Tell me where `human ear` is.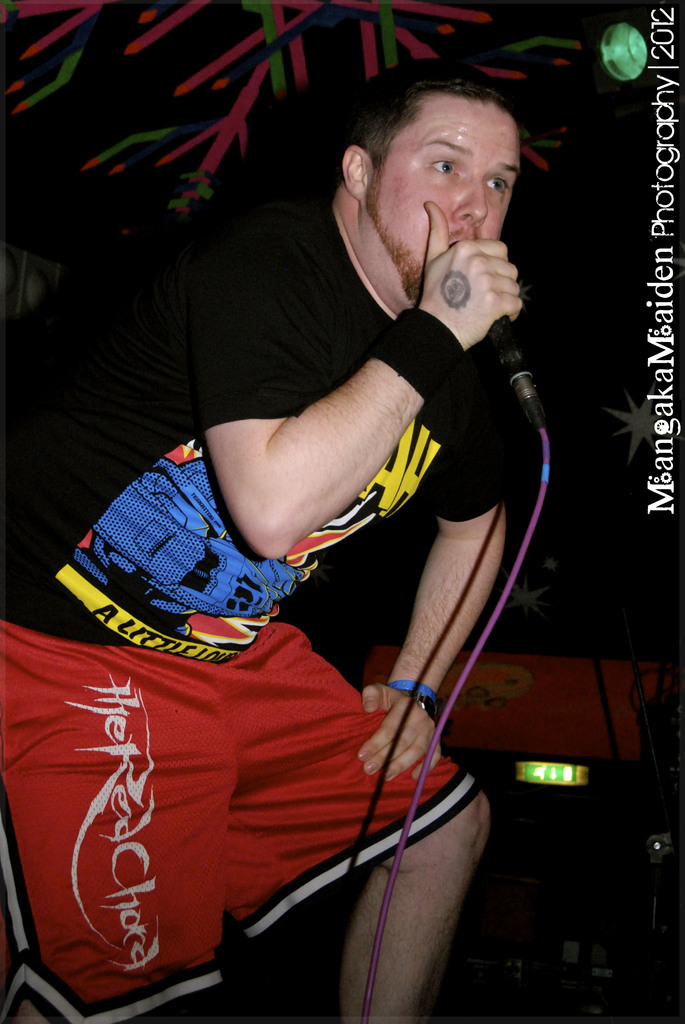
`human ear` is at pyautogui.locateOnScreen(340, 147, 375, 203).
